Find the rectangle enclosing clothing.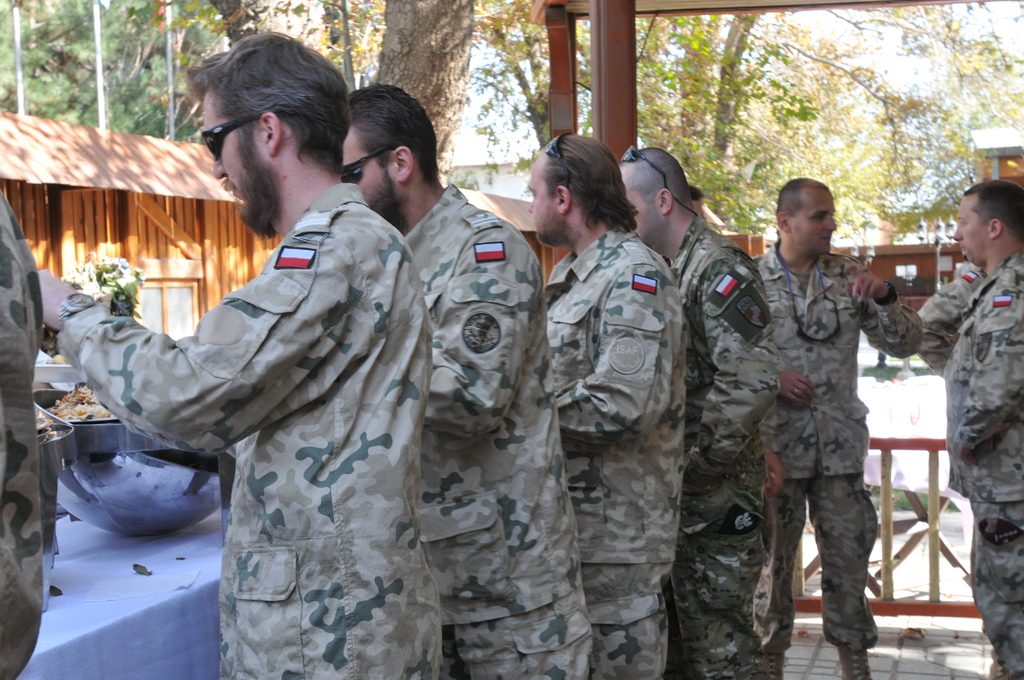
x1=400, y1=182, x2=591, y2=679.
